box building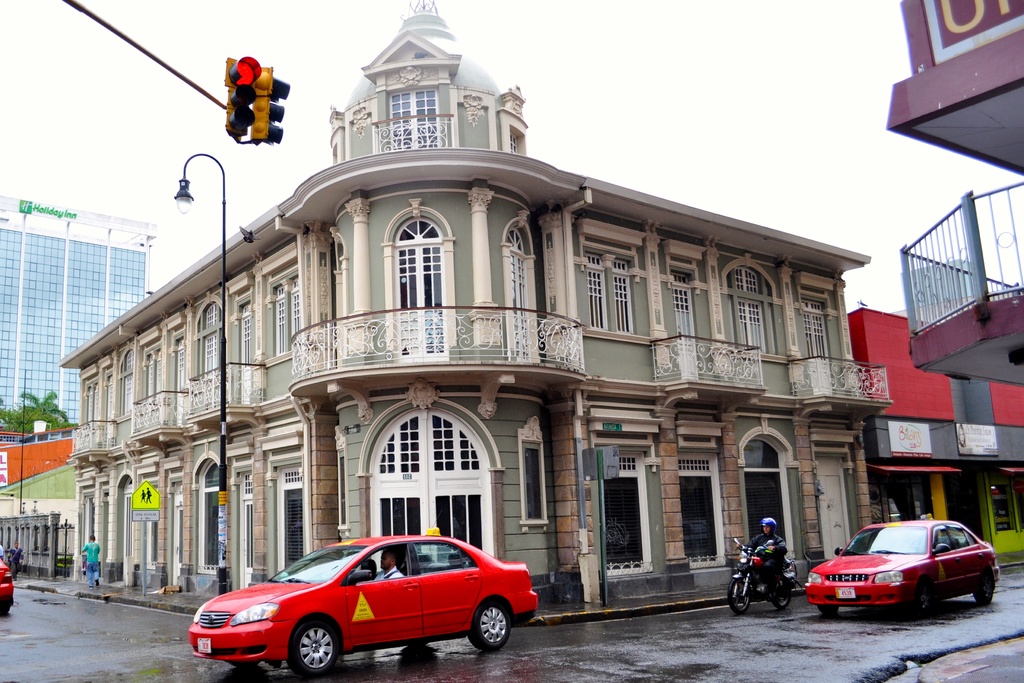
x1=0, y1=194, x2=162, y2=438
